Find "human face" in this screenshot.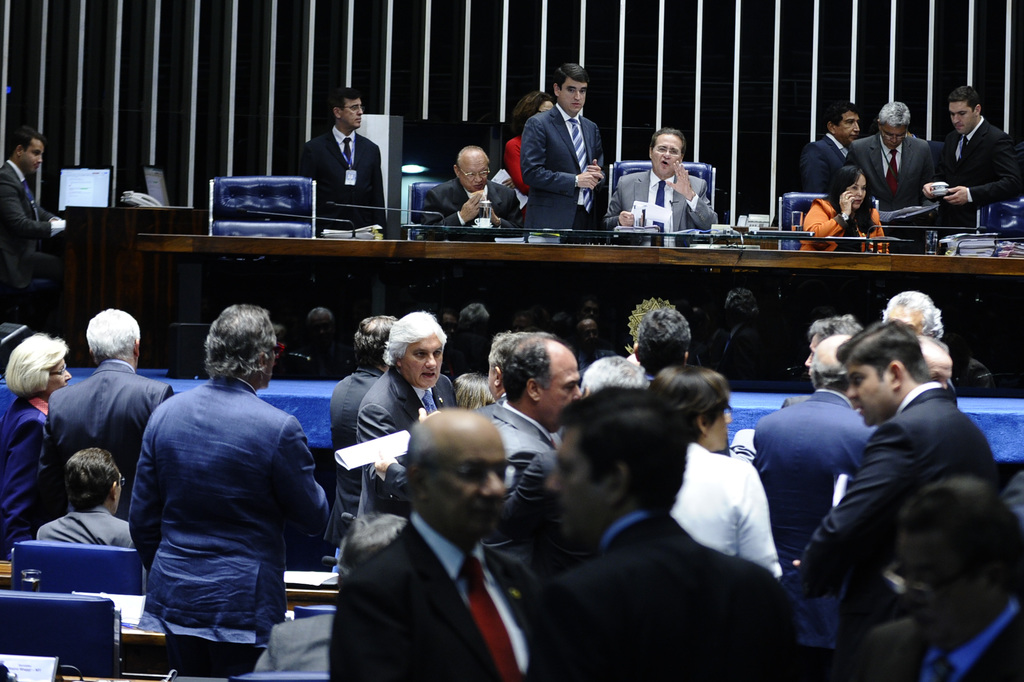
The bounding box for "human face" is detection(806, 330, 817, 369).
